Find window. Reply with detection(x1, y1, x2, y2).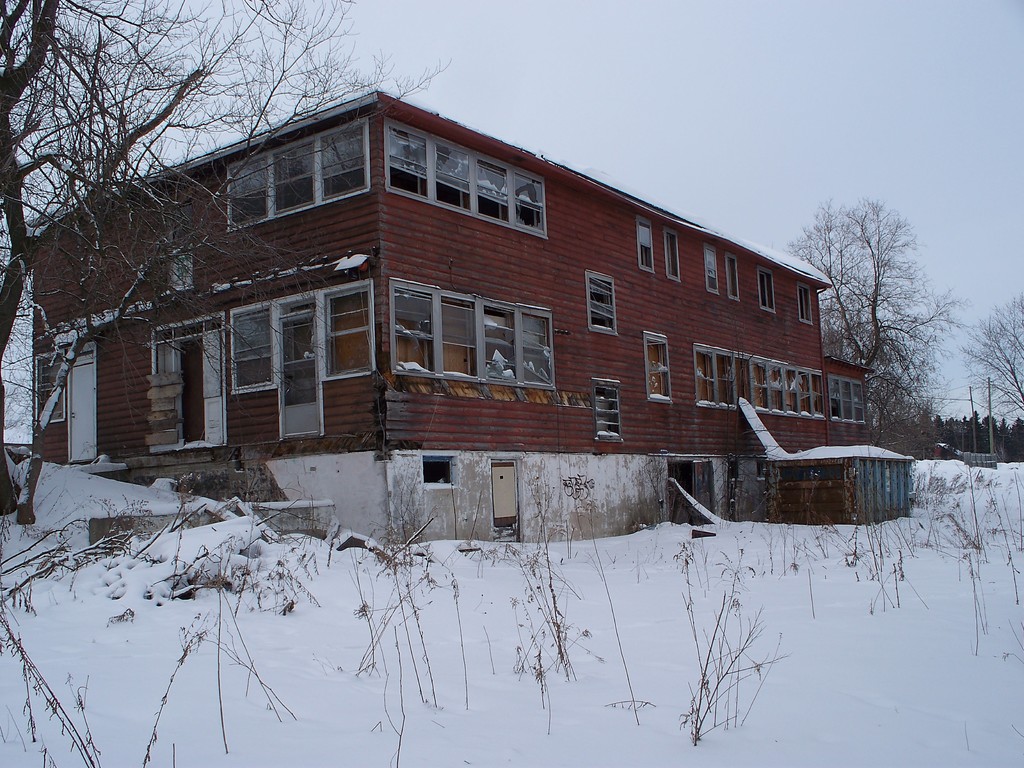
detection(594, 380, 621, 442).
